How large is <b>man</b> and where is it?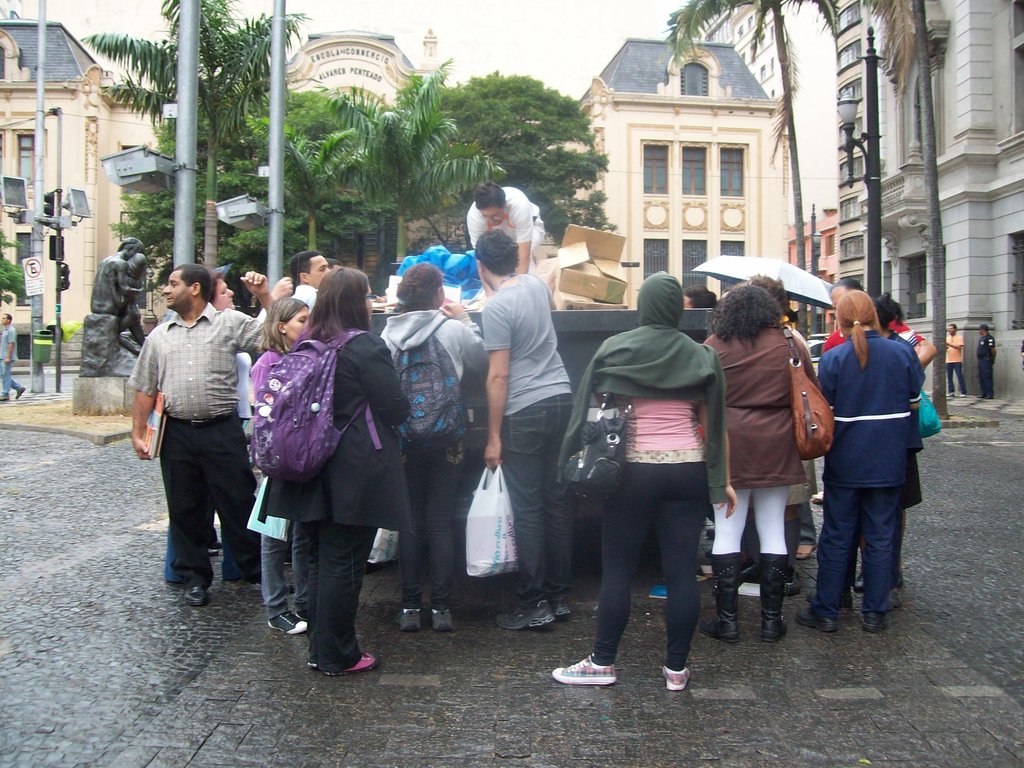
Bounding box: BBox(0, 312, 25, 401).
